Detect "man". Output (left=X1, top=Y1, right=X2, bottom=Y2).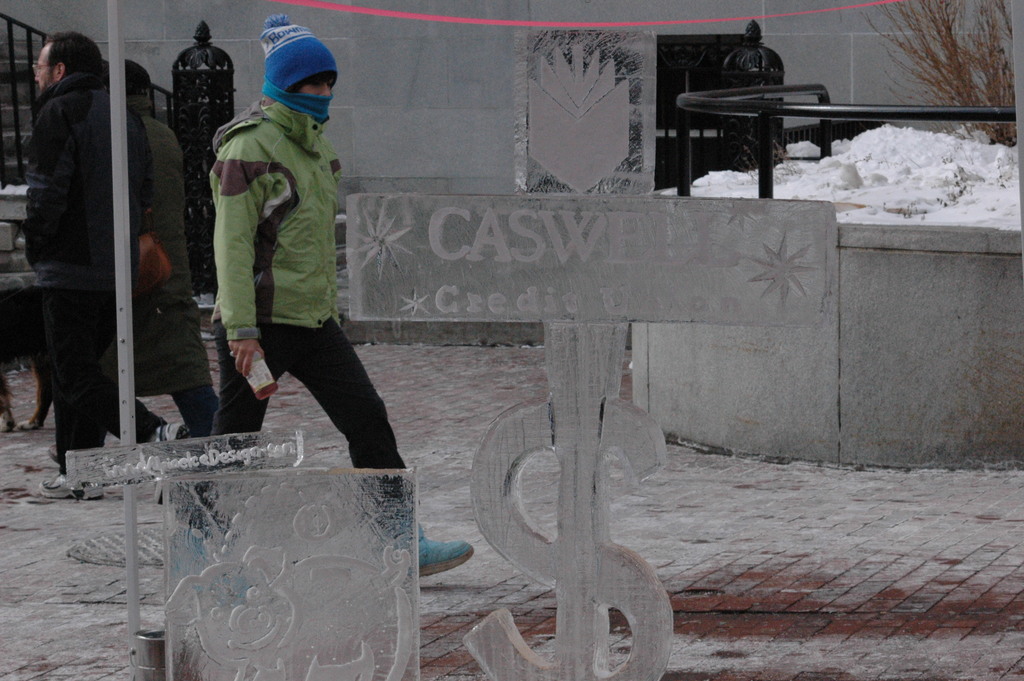
(left=17, top=15, right=180, bottom=472).
